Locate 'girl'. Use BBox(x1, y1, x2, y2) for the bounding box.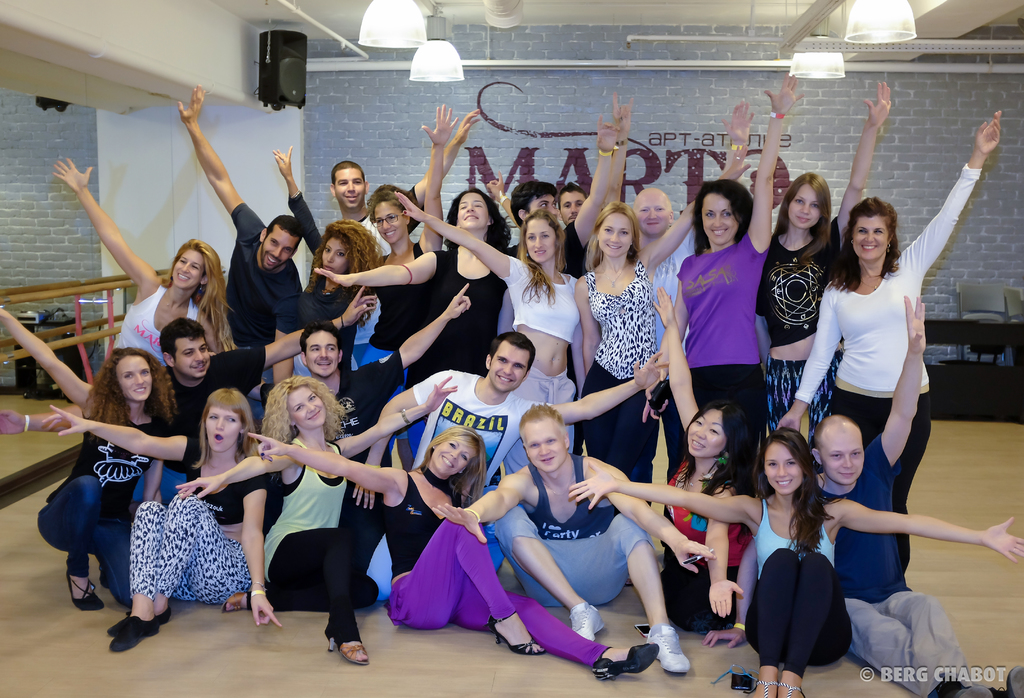
BBox(397, 193, 577, 405).
